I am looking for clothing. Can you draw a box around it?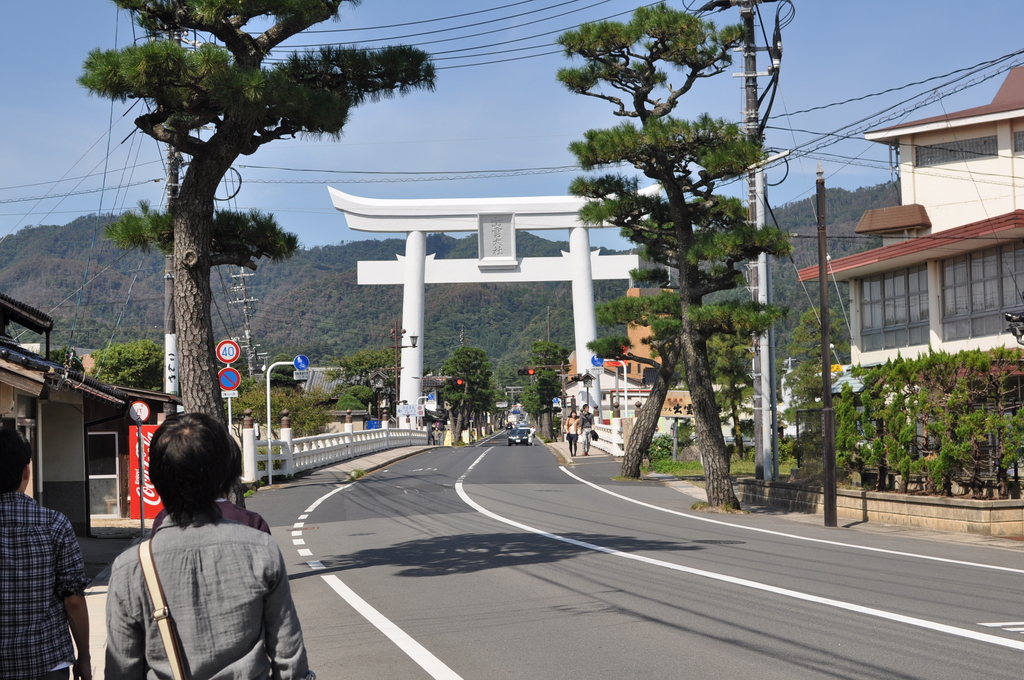
Sure, the bounding box is <bbox>0, 486, 97, 679</bbox>.
